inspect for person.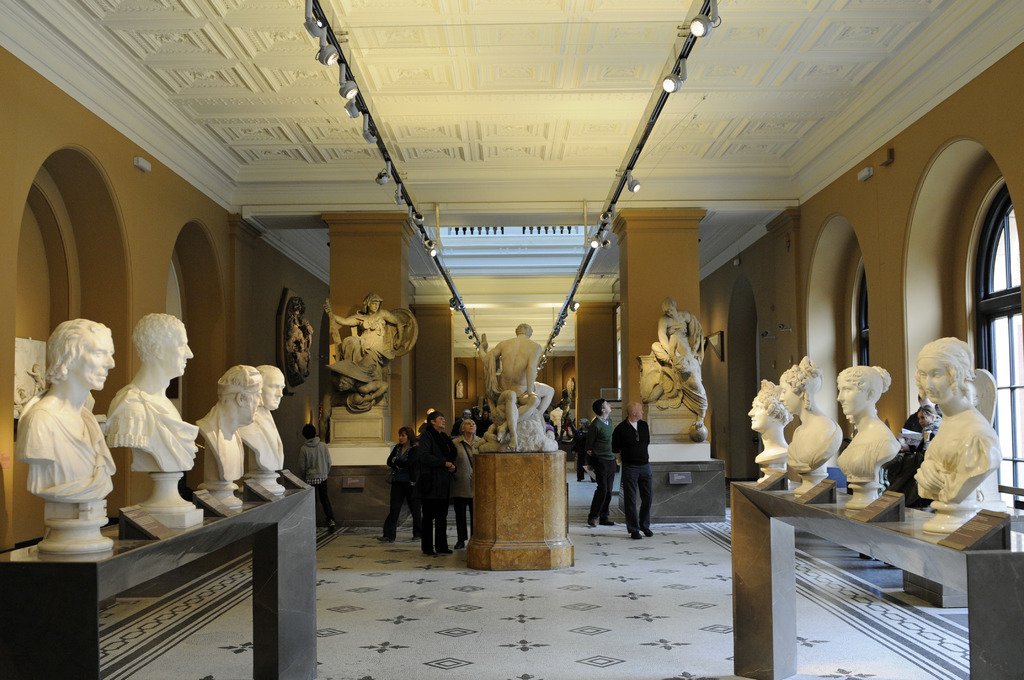
Inspection: box=[325, 291, 408, 385].
